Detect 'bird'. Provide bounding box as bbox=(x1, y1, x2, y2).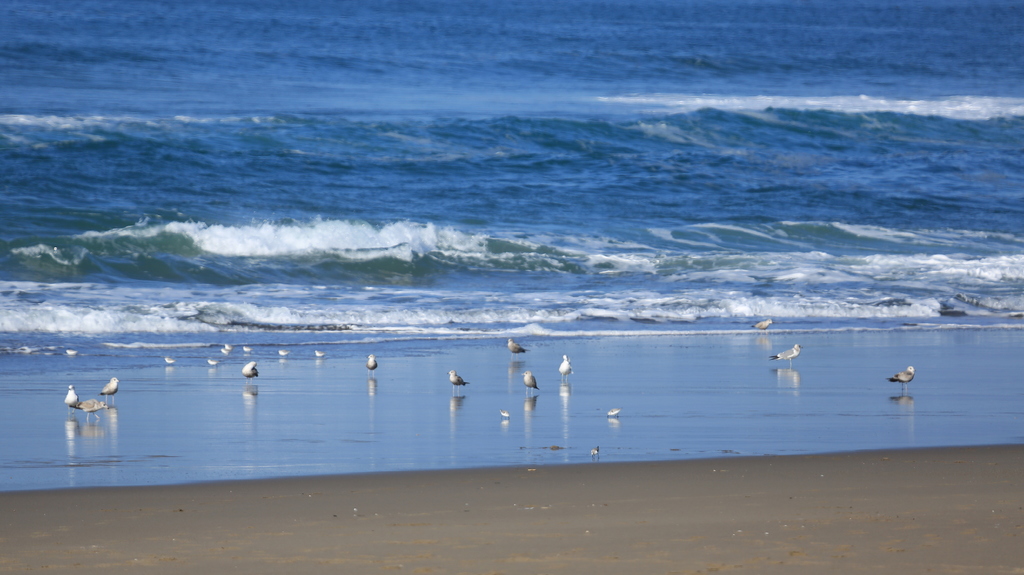
bbox=(209, 357, 217, 363).
